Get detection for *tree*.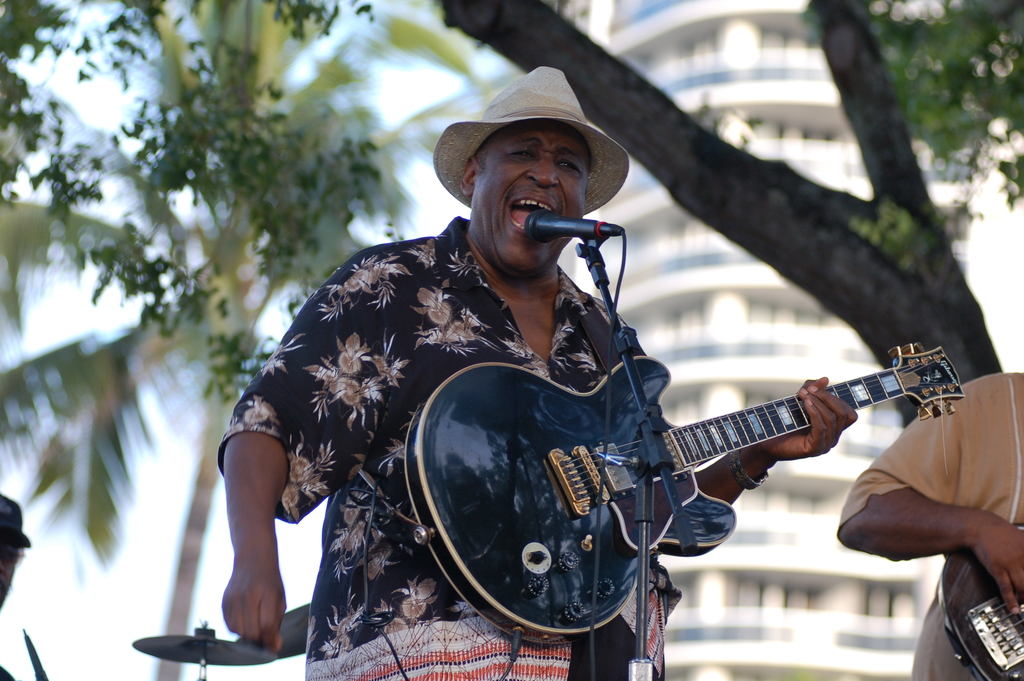
Detection: 0,0,490,680.
